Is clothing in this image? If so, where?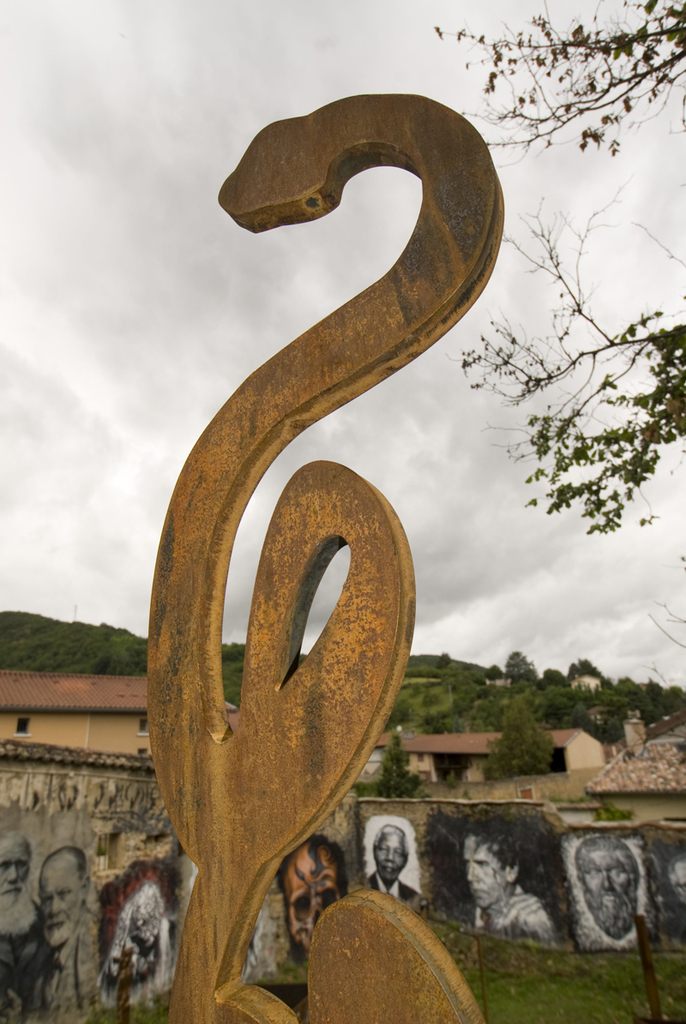
Yes, at (left=1, top=911, right=114, bottom=1023).
